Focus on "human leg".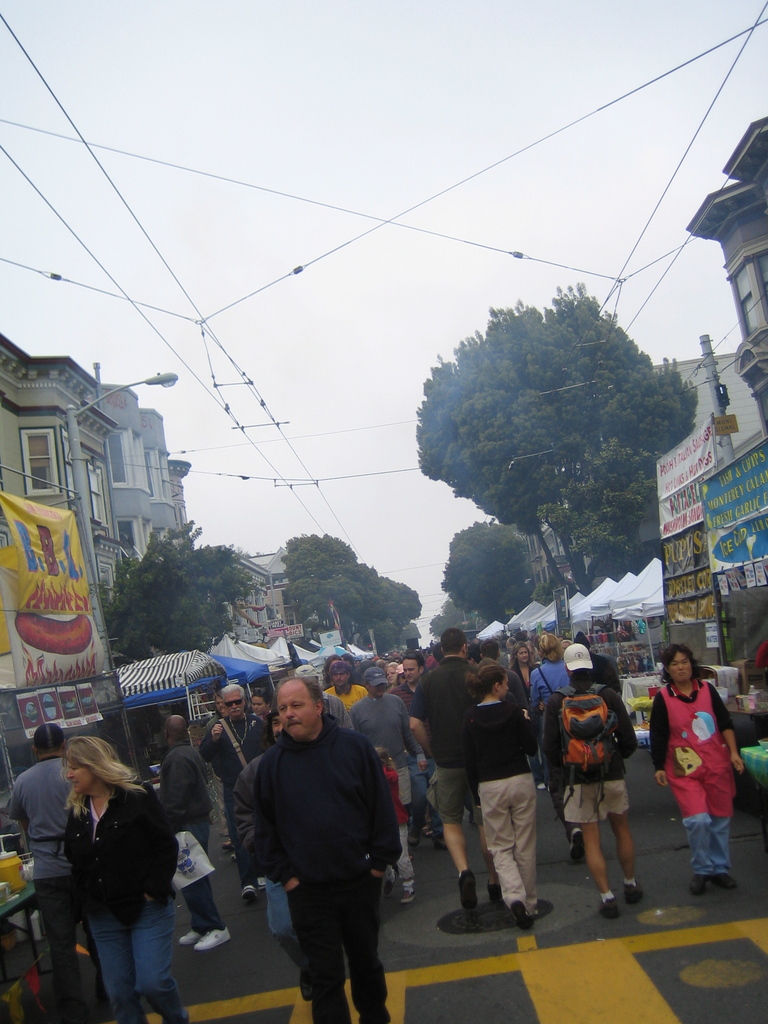
Focused at left=621, top=776, right=633, bottom=897.
